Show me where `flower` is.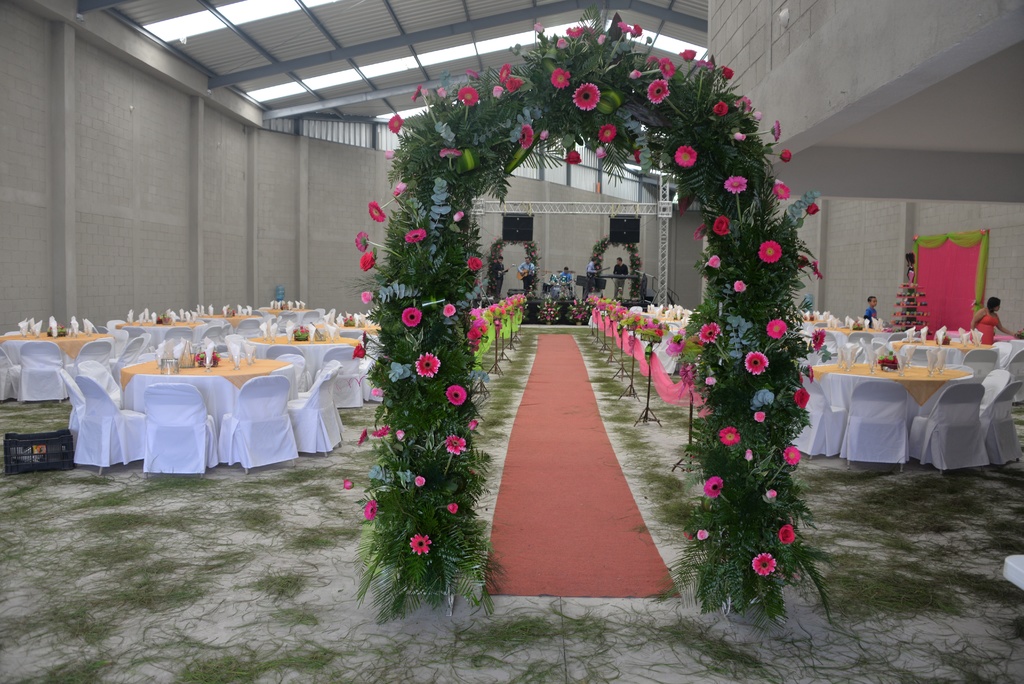
`flower` is at {"left": 630, "top": 72, "right": 644, "bottom": 79}.
